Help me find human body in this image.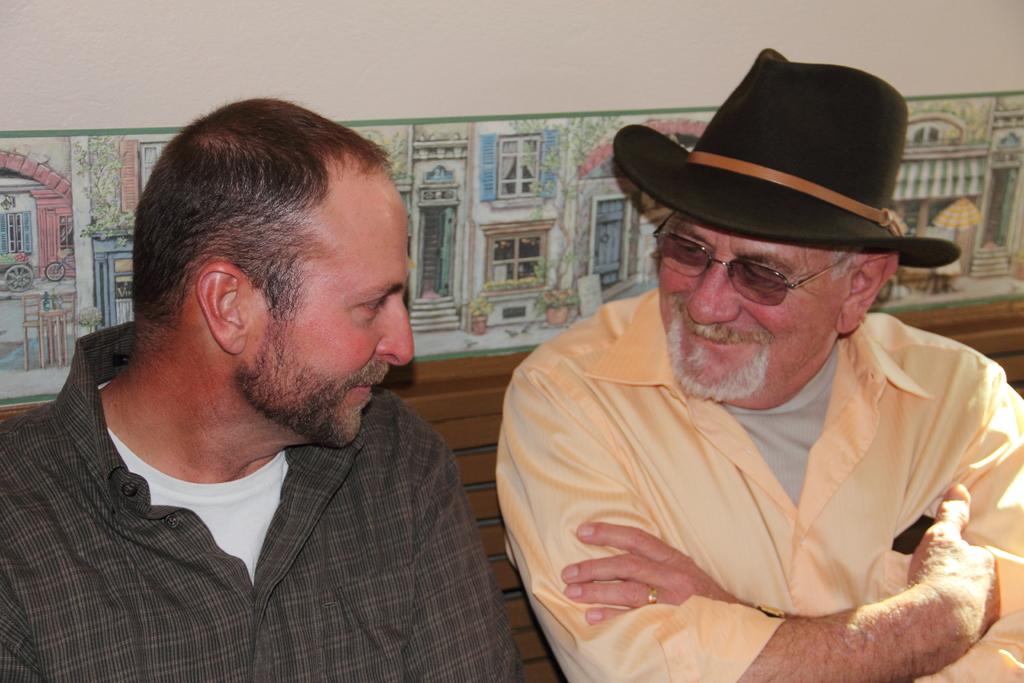
Found it: pyautogui.locateOnScreen(482, 158, 1001, 665).
